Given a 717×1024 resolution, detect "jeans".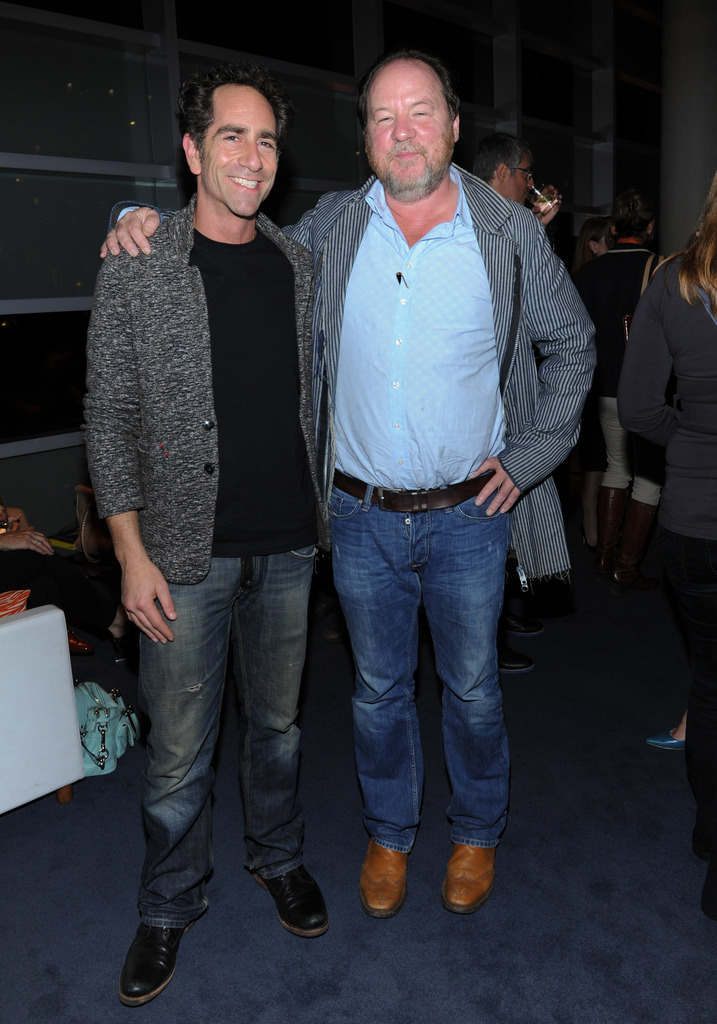
309/492/545/892.
